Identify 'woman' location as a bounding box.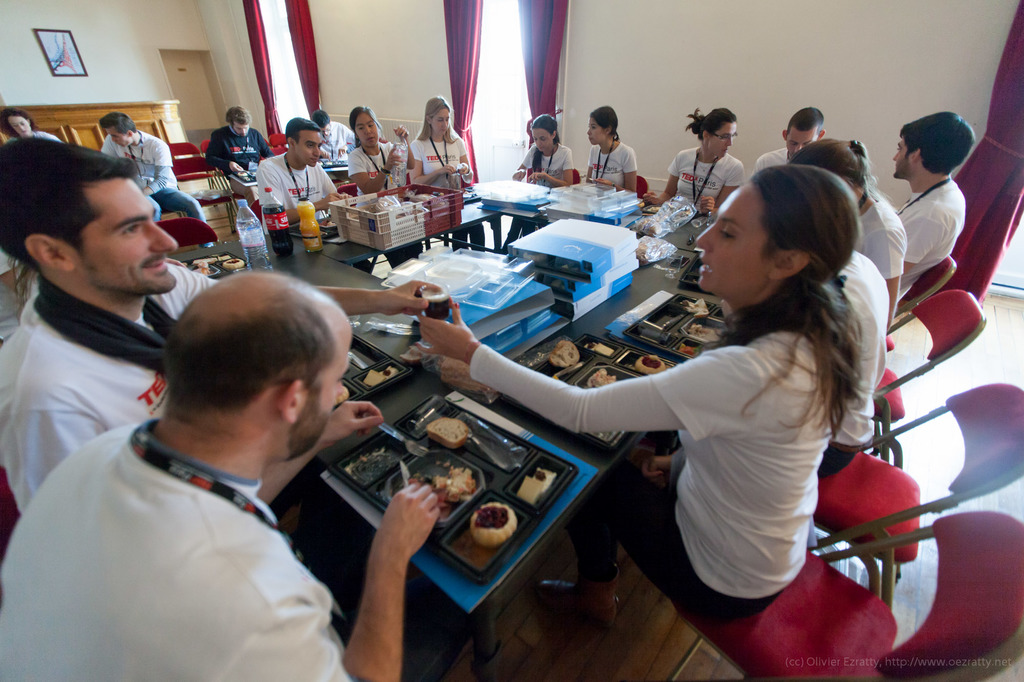
bbox=(582, 106, 648, 193).
